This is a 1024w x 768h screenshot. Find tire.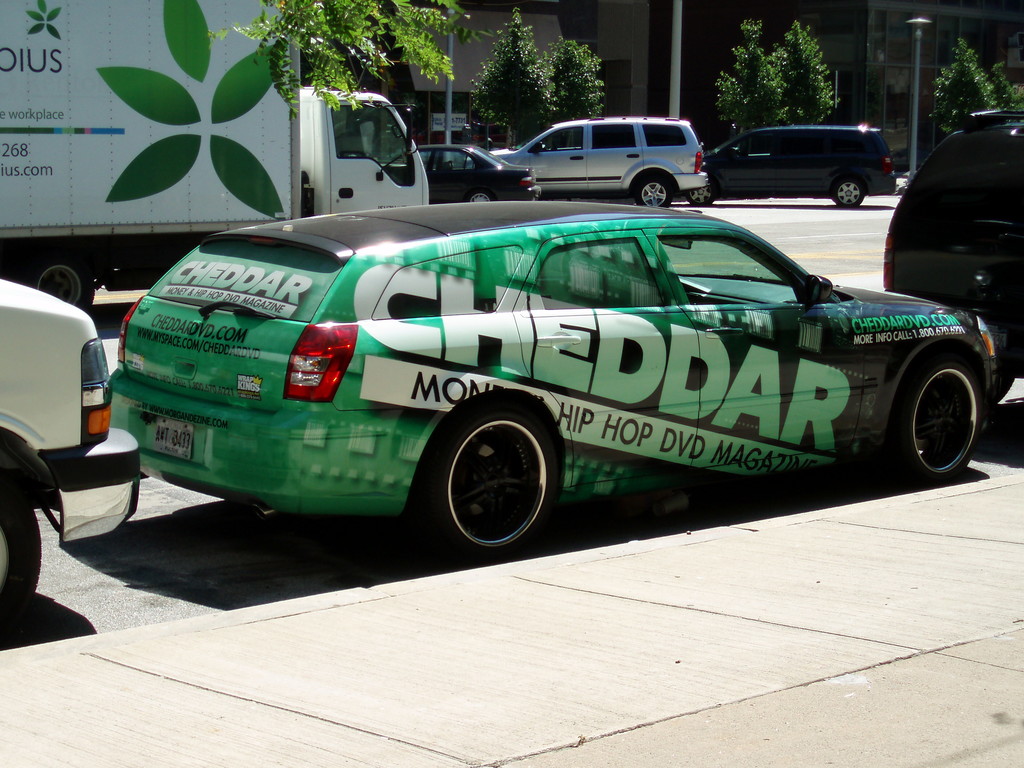
Bounding box: region(467, 186, 493, 202).
